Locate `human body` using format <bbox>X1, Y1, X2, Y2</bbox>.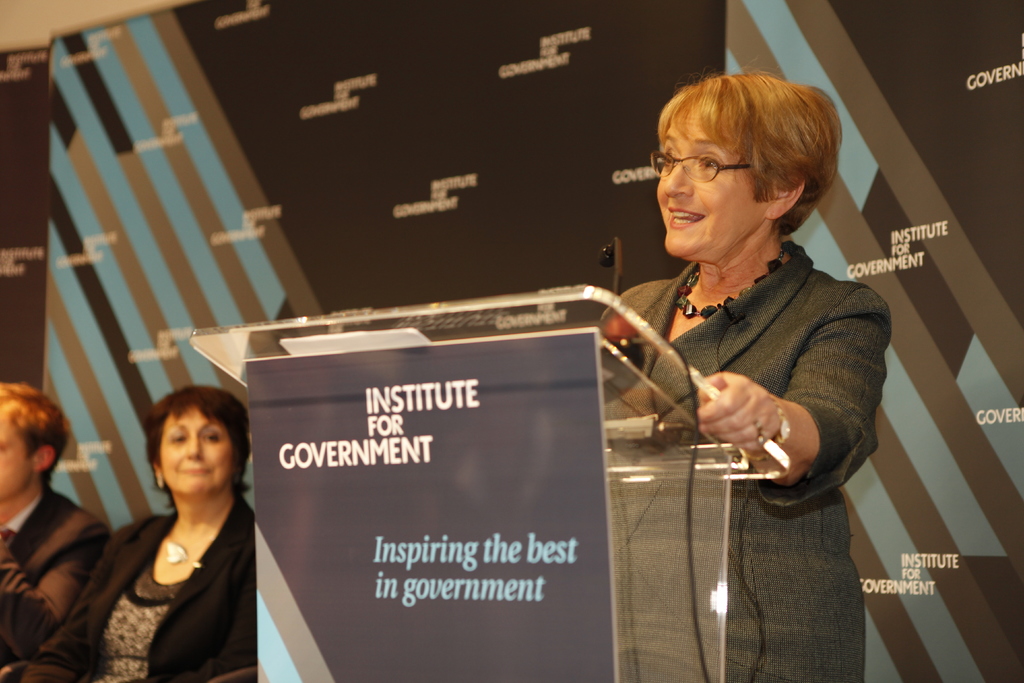
<bbox>580, 240, 892, 682</bbox>.
